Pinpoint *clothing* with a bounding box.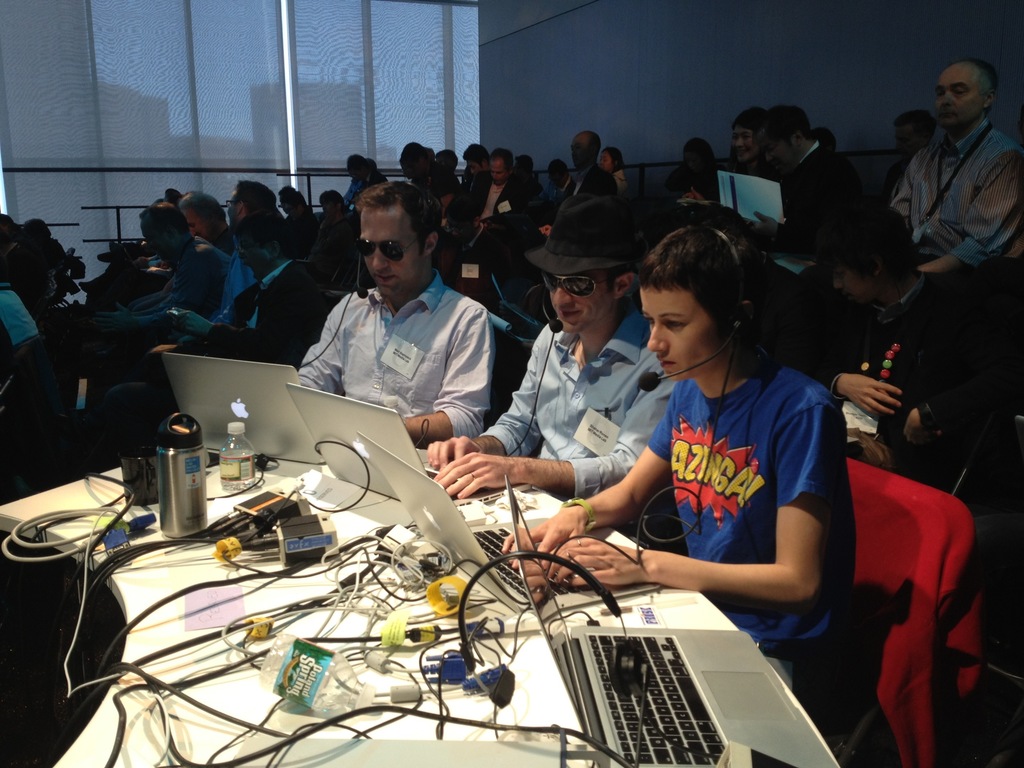
left=151, top=255, right=211, bottom=303.
